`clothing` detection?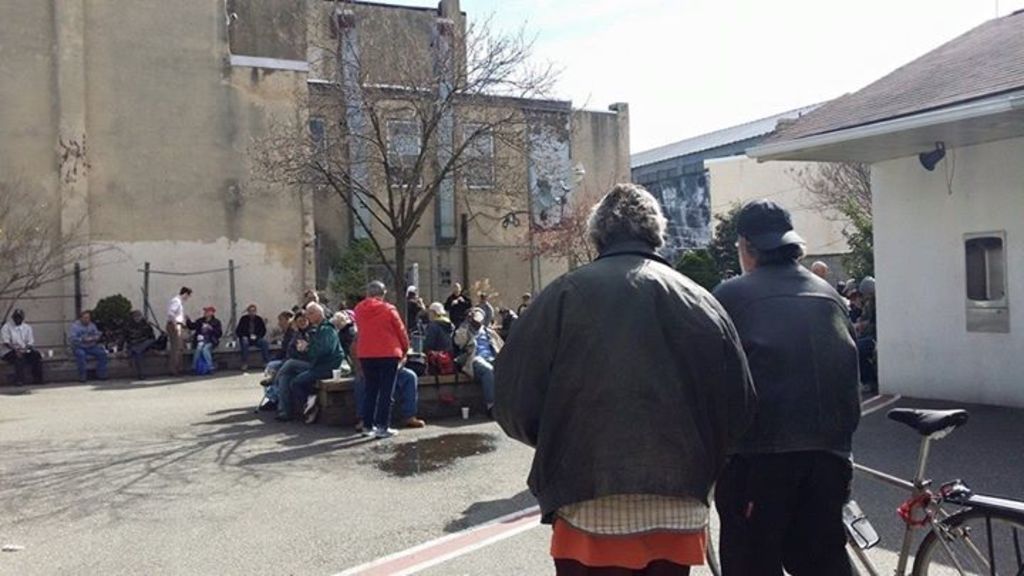
(0,317,44,385)
